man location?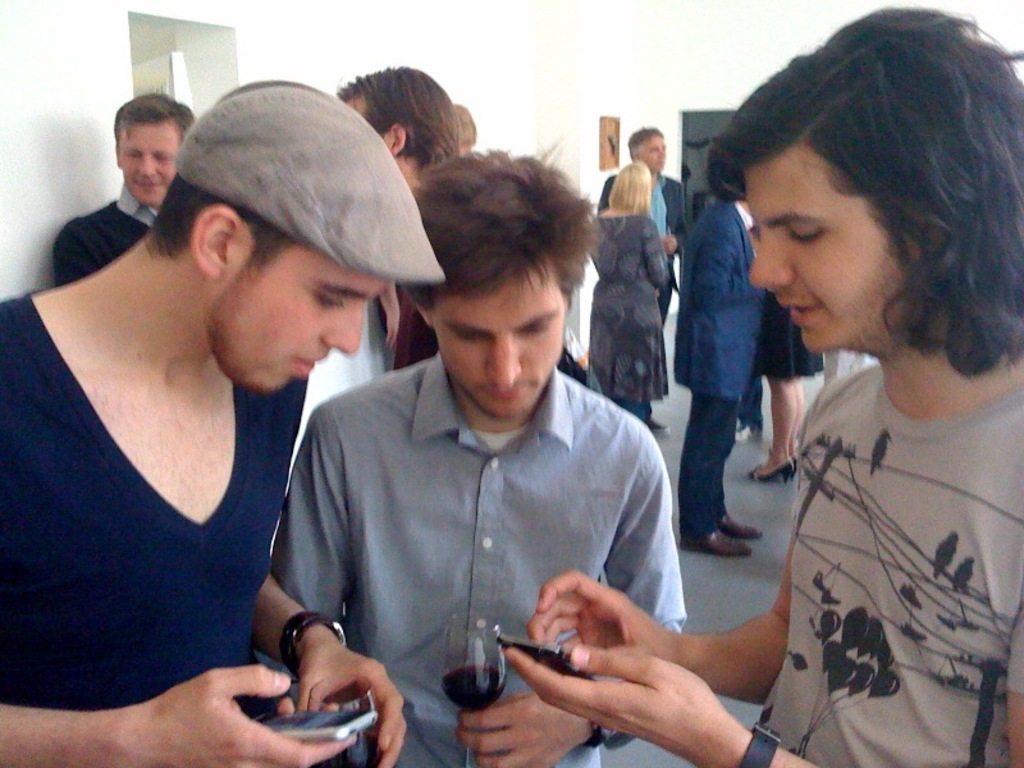
[52,88,195,283]
